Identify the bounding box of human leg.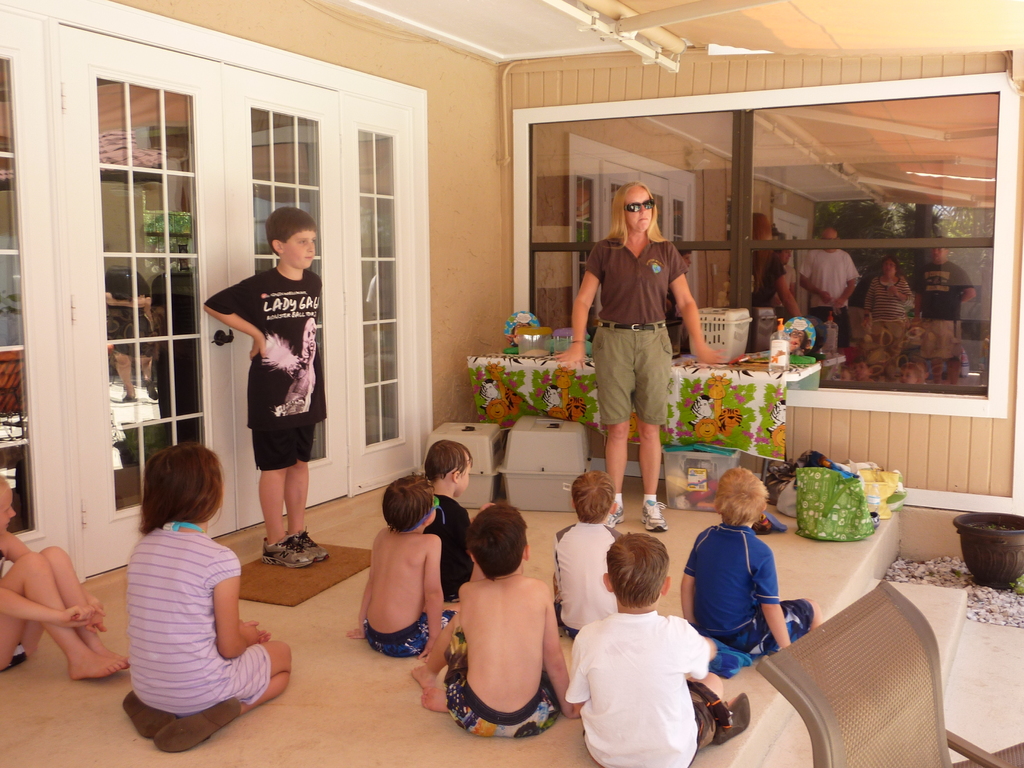
bbox(25, 537, 133, 659).
